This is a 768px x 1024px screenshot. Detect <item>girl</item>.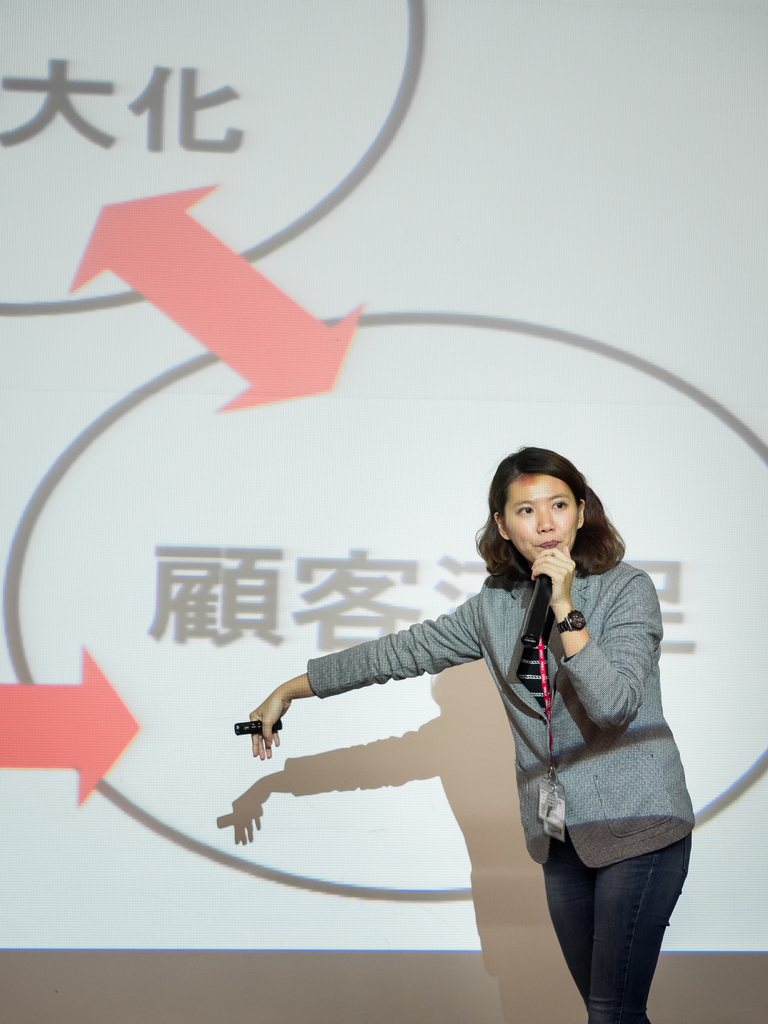
box(245, 442, 693, 1023).
